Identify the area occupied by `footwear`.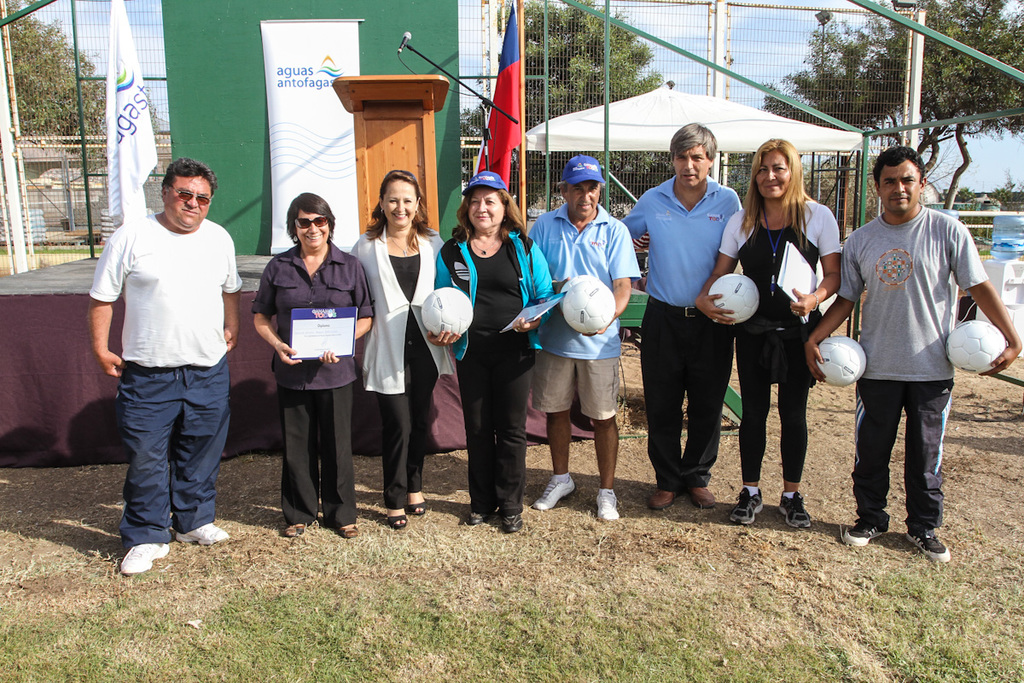
Area: bbox=[684, 487, 713, 505].
